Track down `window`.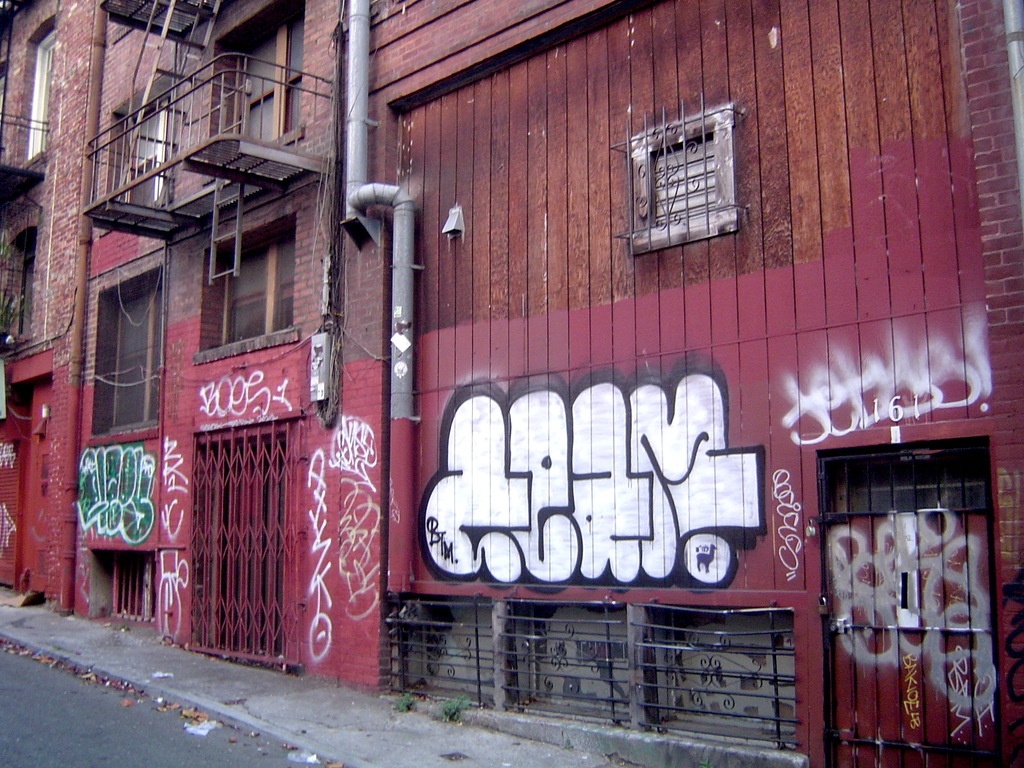
Tracked to {"left": 207, "top": 8, "right": 299, "bottom": 183}.
